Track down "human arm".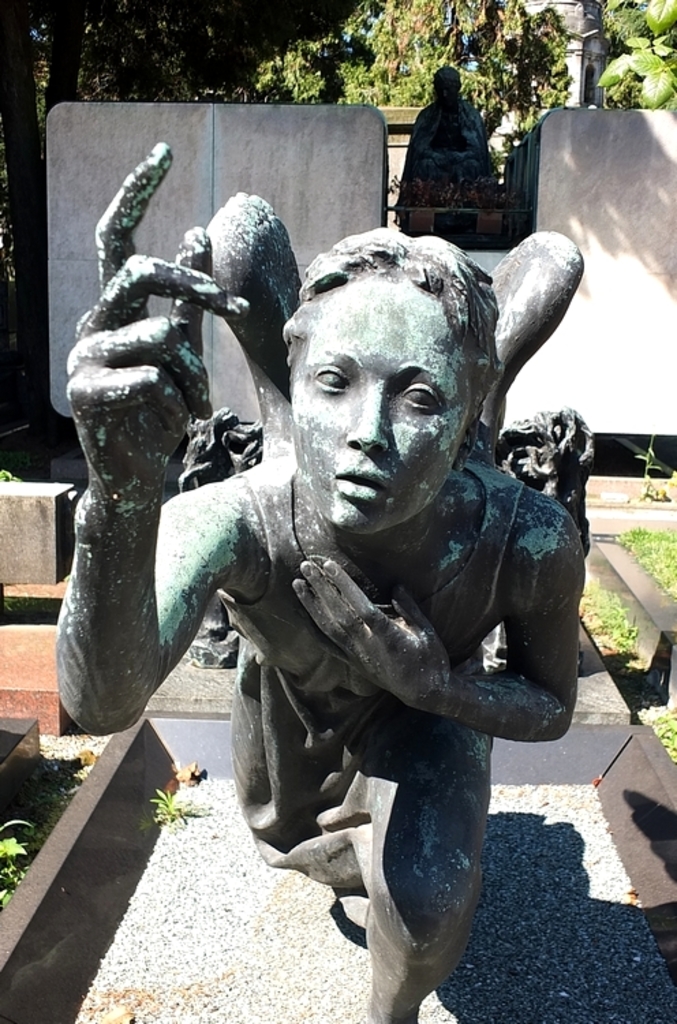
Tracked to bbox(288, 485, 591, 741).
